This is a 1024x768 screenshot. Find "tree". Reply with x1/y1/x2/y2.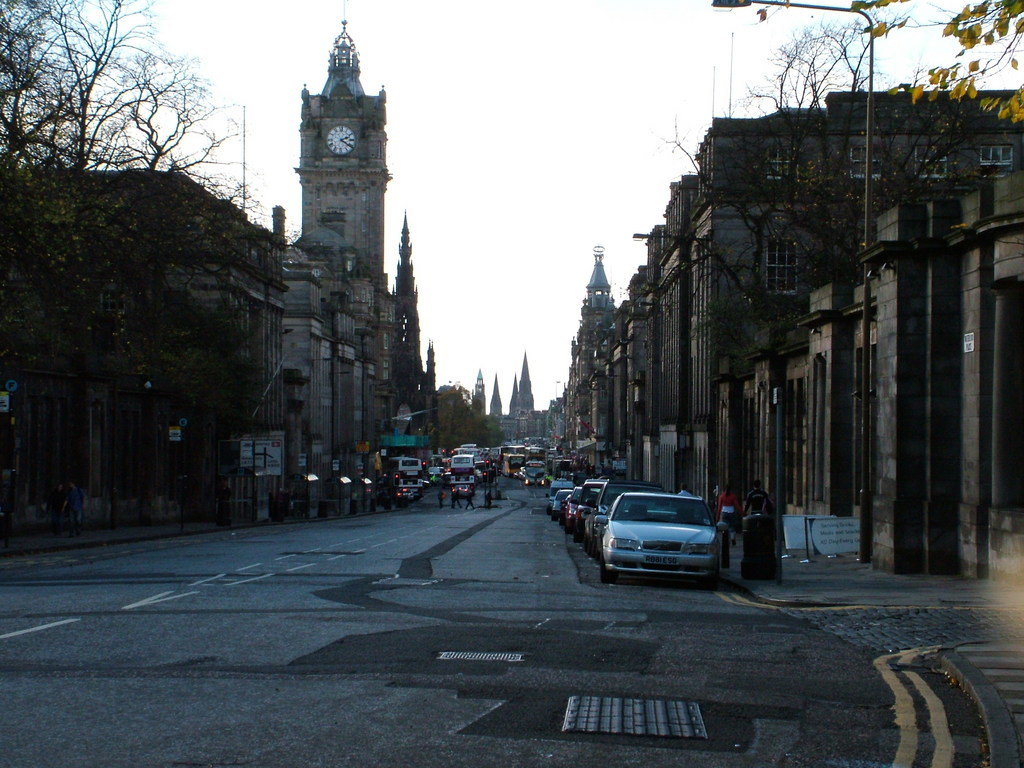
623/9/1007/518.
